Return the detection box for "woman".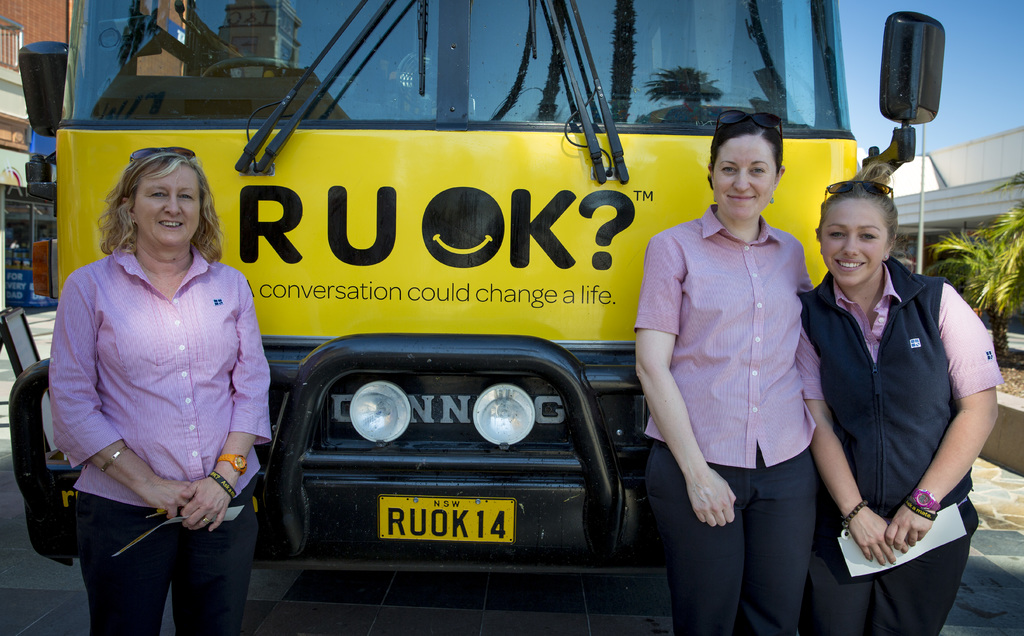
(795, 176, 1004, 635).
